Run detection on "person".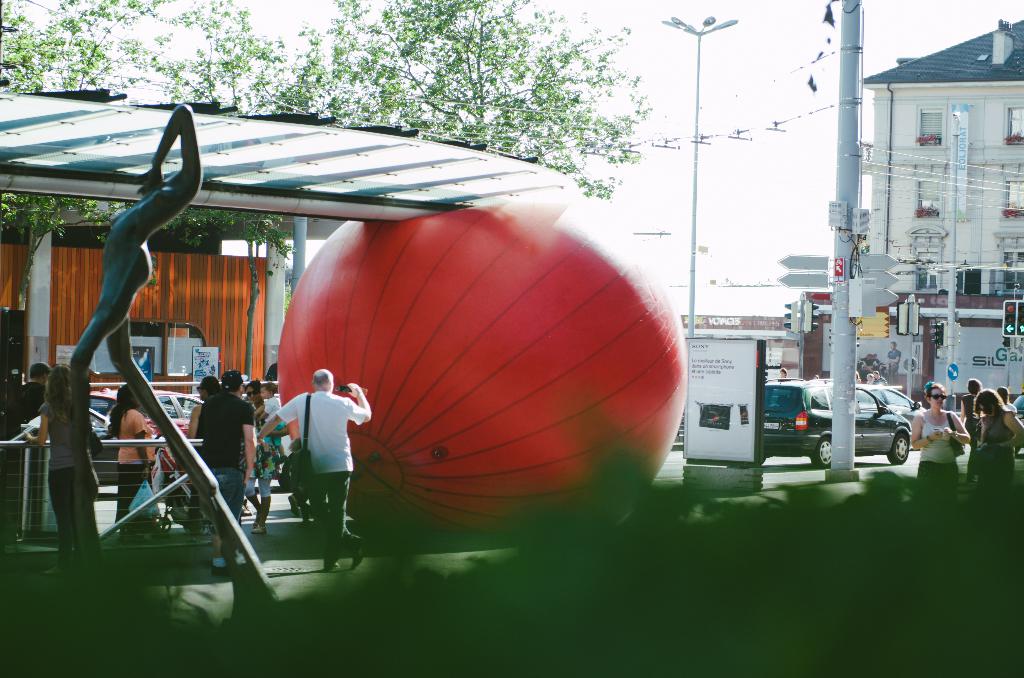
Result: bbox=(773, 367, 793, 385).
